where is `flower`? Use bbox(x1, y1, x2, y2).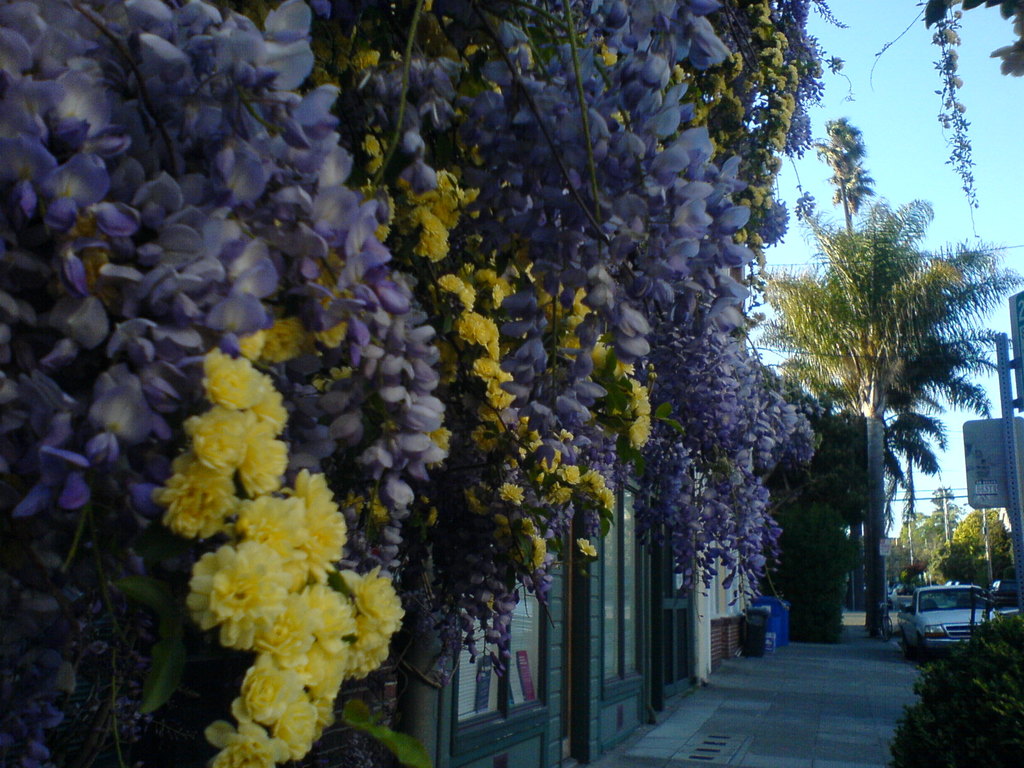
bbox(409, 168, 476, 262).
